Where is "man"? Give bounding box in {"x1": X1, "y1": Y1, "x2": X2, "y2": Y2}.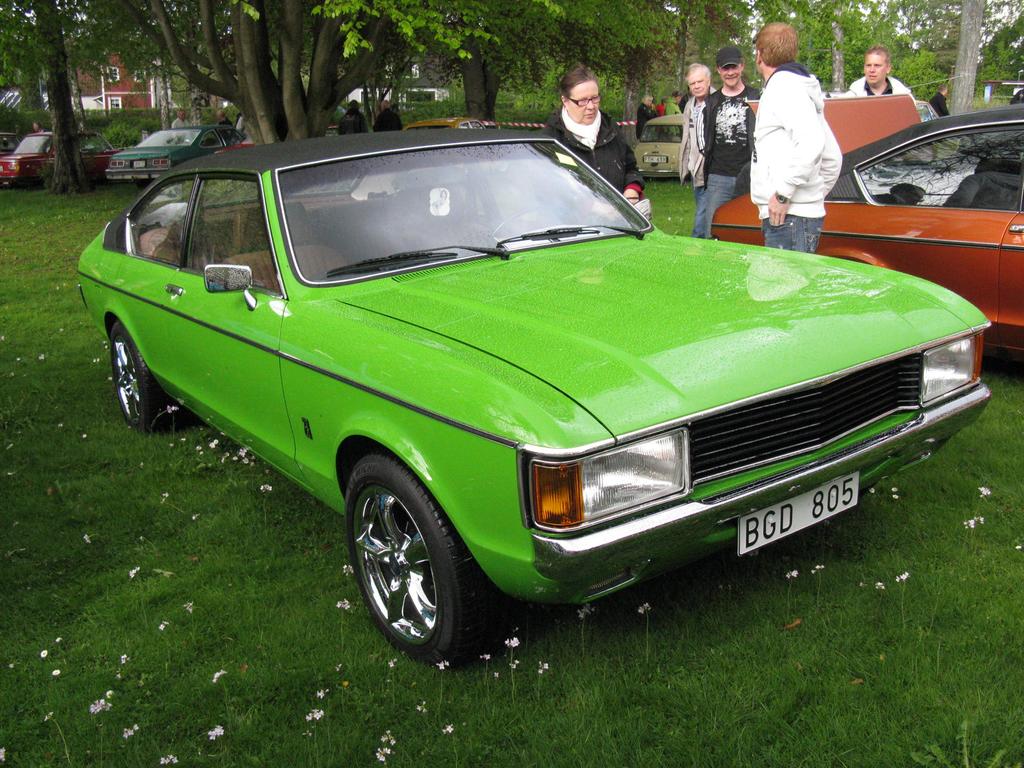
{"x1": 170, "y1": 107, "x2": 191, "y2": 144}.
